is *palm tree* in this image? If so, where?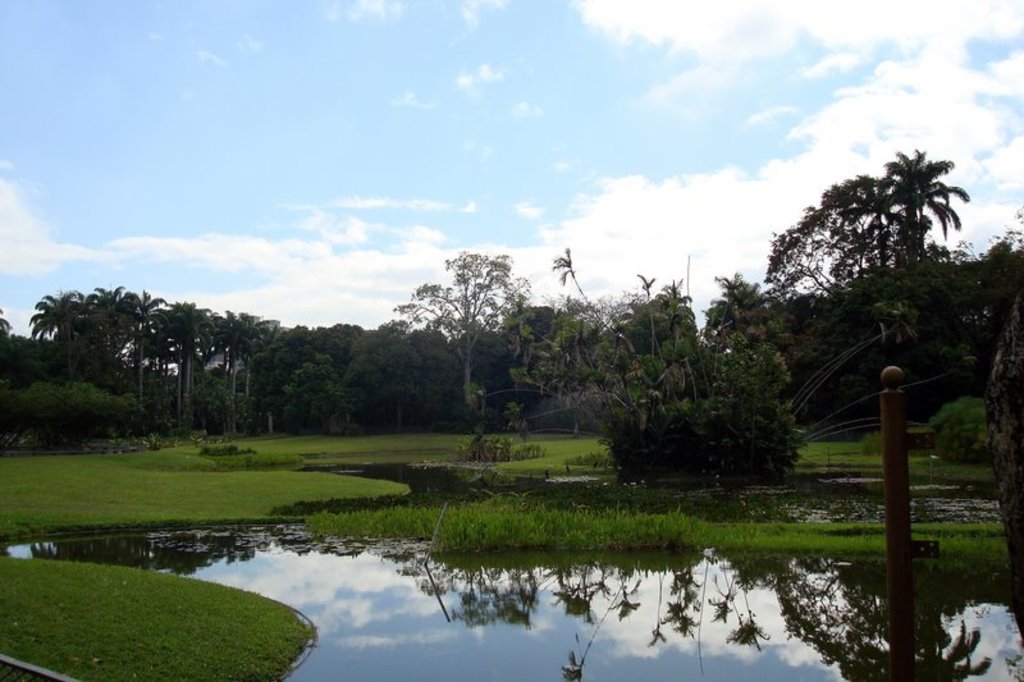
Yes, at (x1=768, y1=141, x2=986, y2=530).
